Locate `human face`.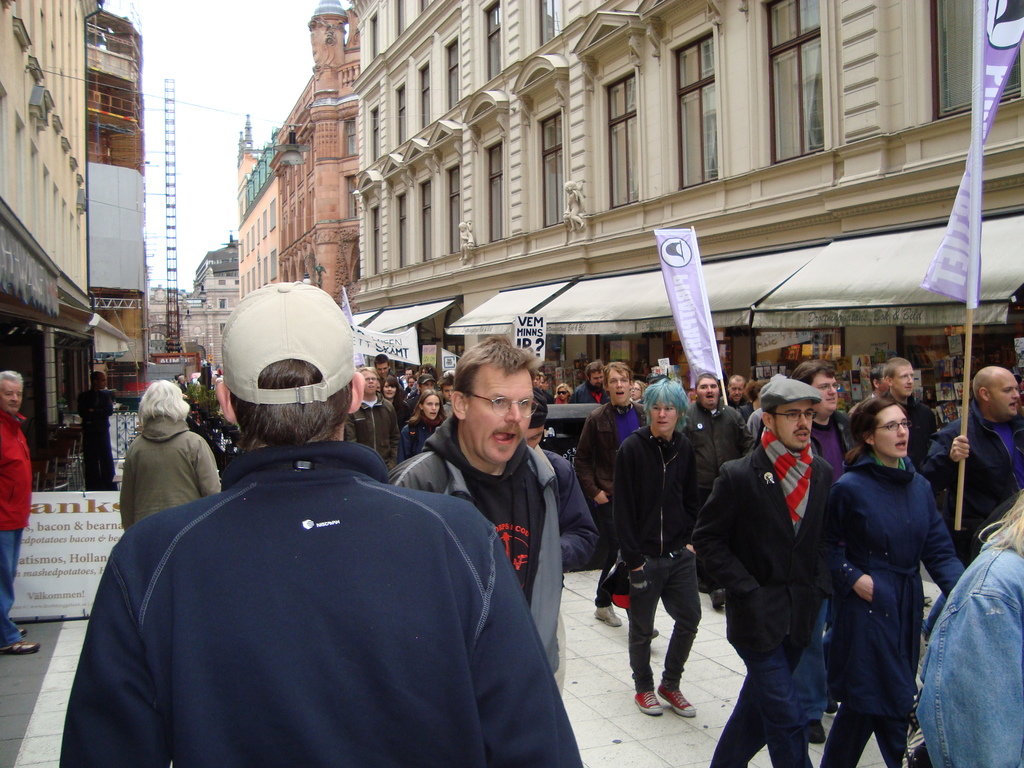
Bounding box: l=990, t=376, r=1021, b=417.
